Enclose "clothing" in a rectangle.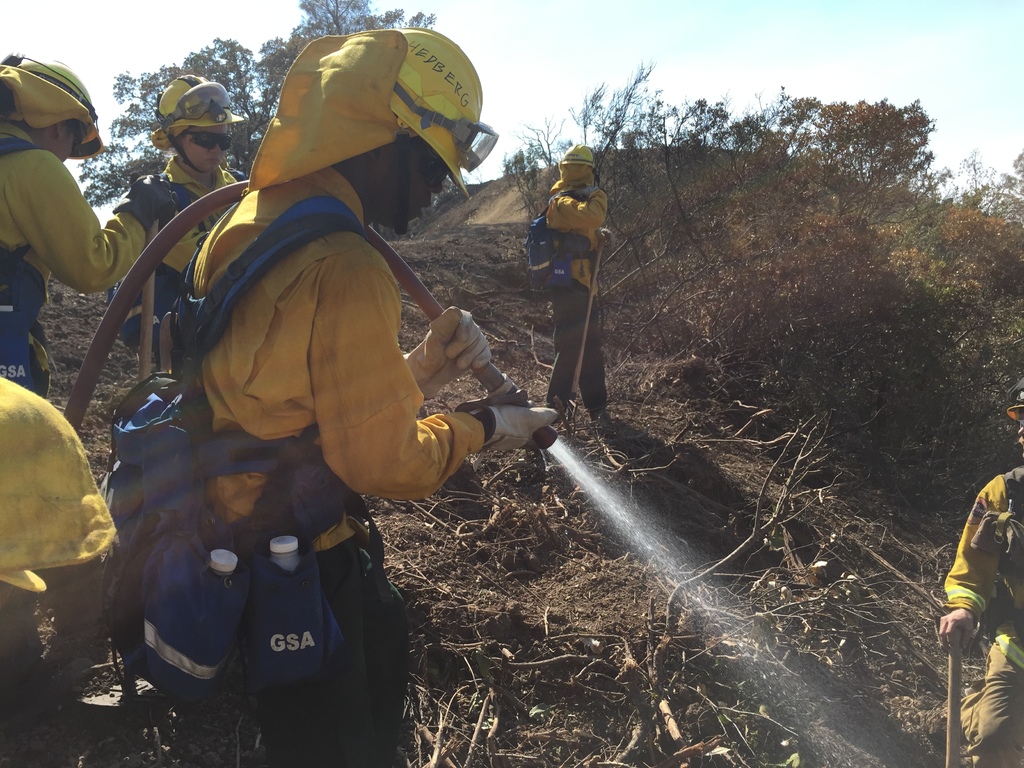
(x1=189, y1=168, x2=486, y2=767).
